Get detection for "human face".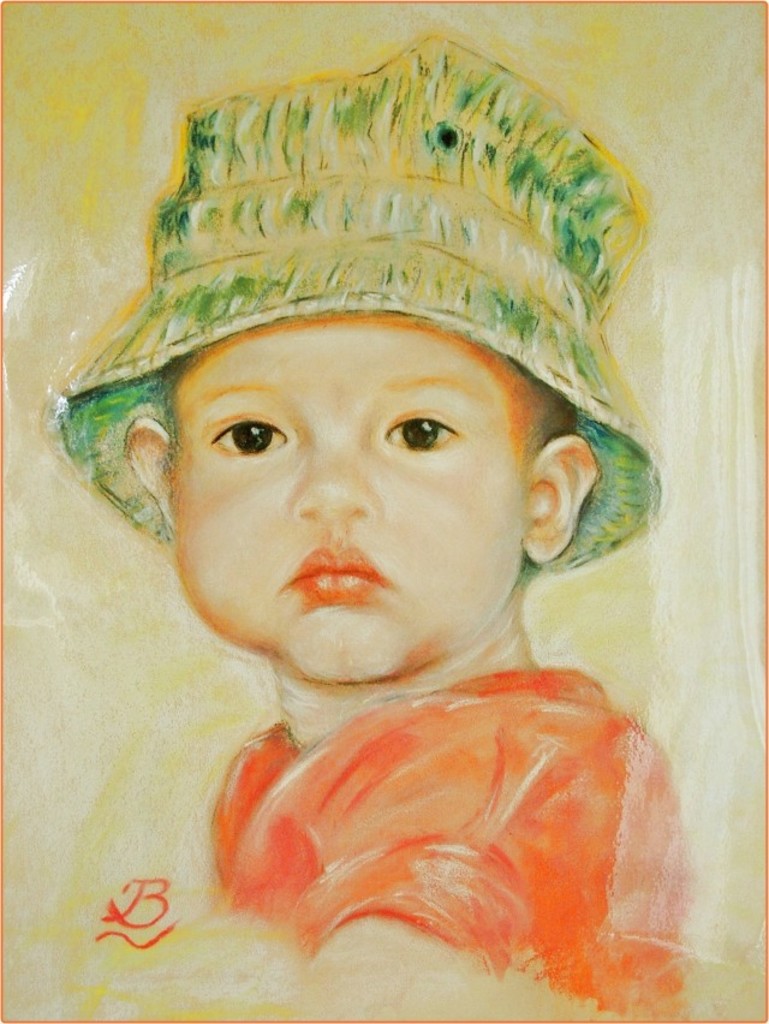
Detection: rect(177, 321, 527, 689).
